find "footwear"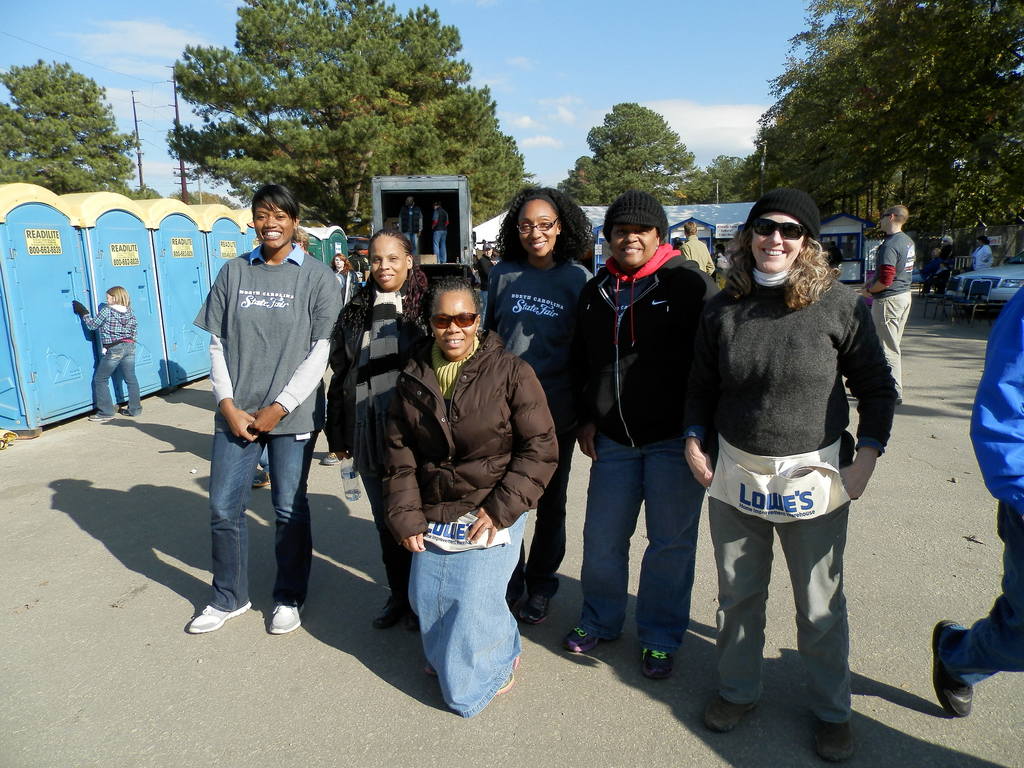
703 692 756 737
